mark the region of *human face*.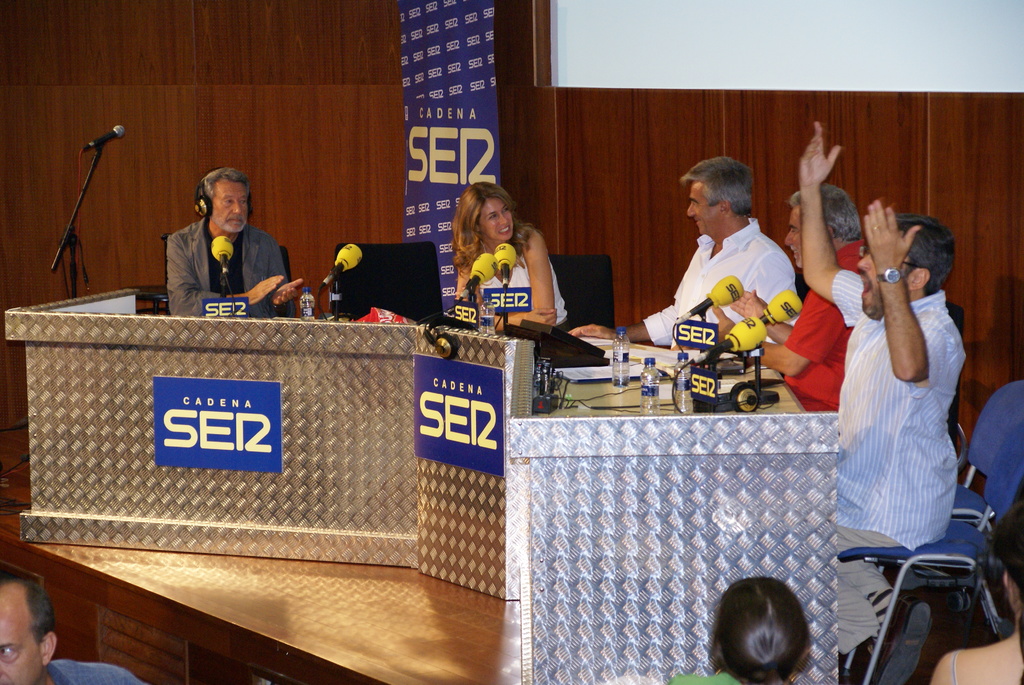
Region: (left=850, top=243, right=914, bottom=322).
